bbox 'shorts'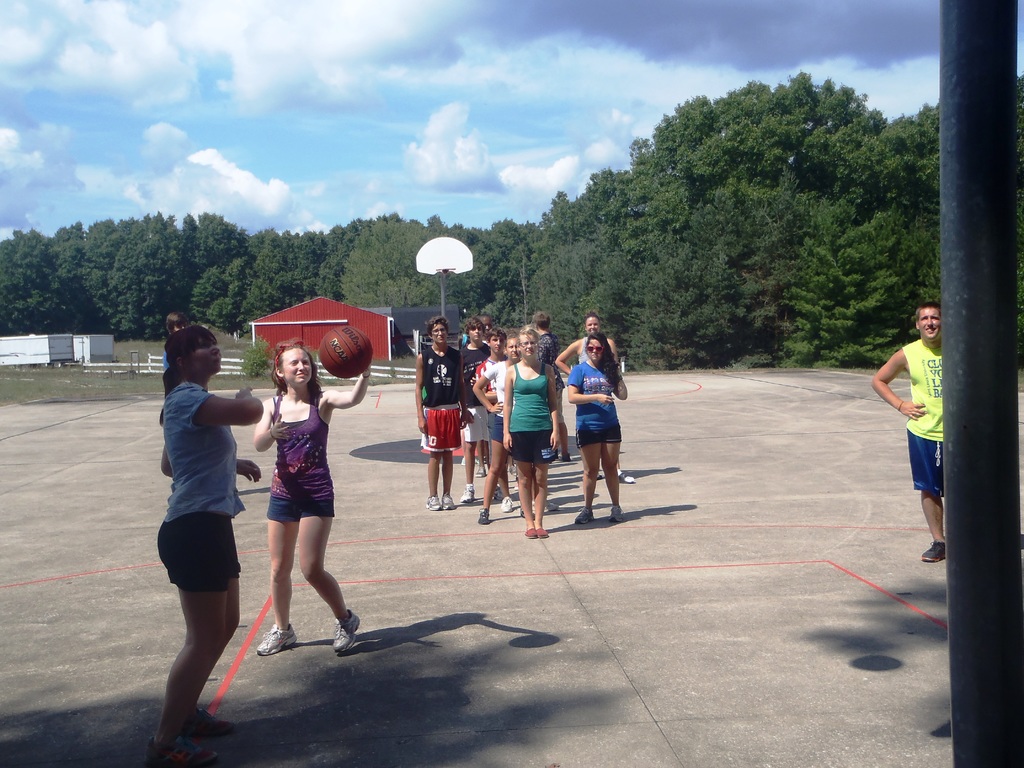
rect(150, 514, 234, 596)
